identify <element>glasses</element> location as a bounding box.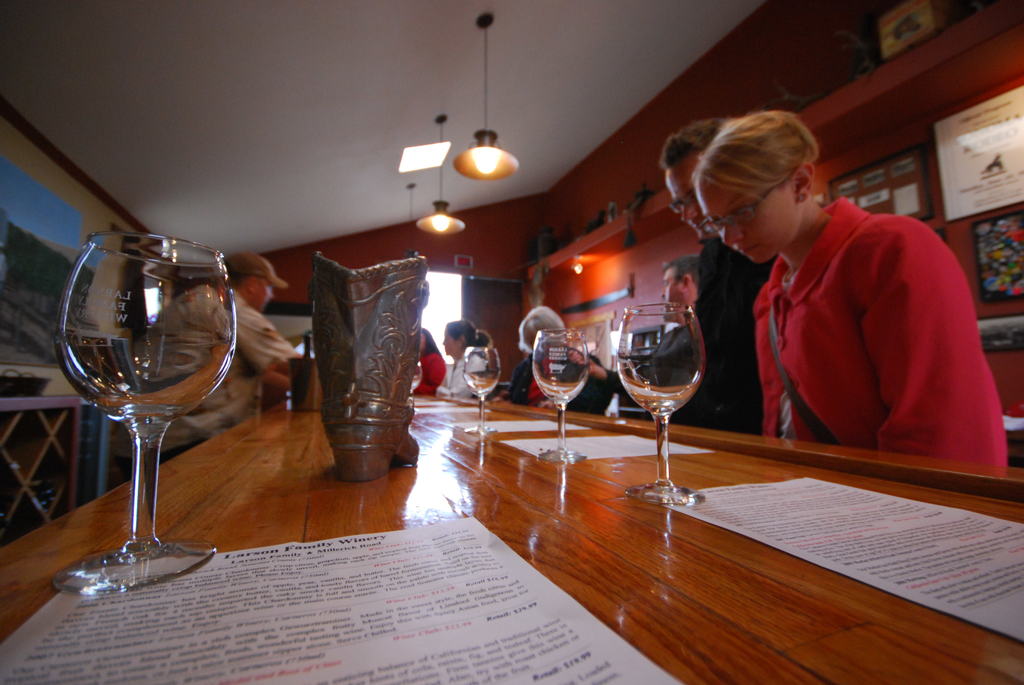
locate(699, 180, 780, 234).
